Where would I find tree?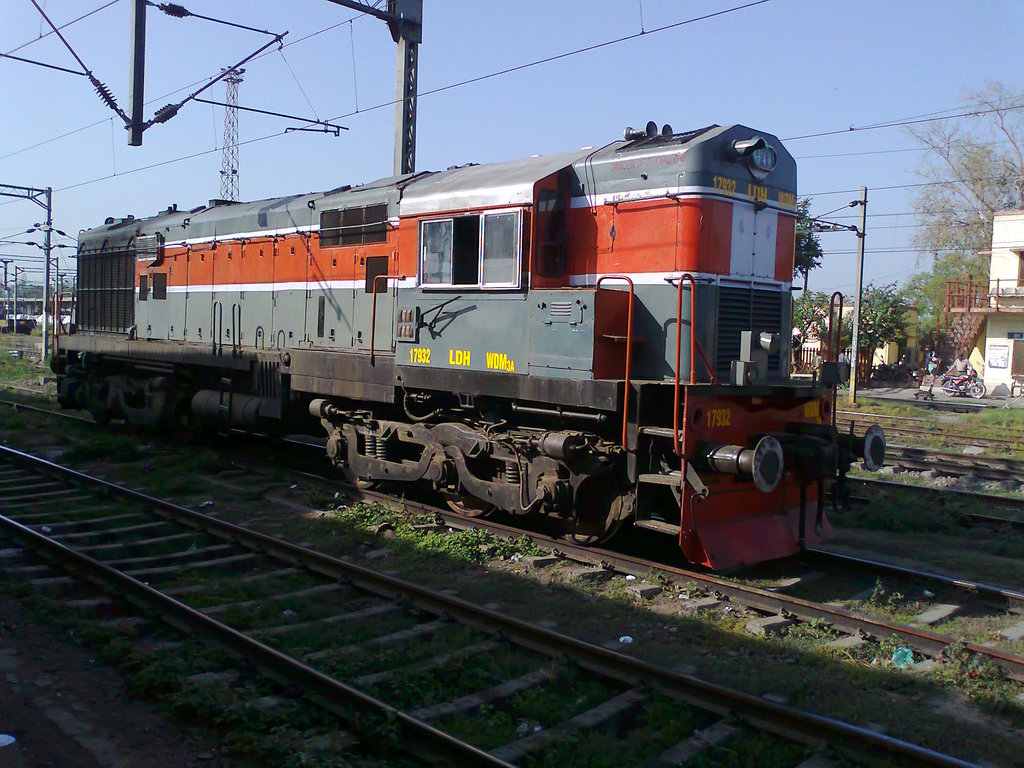
At select_region(899, 80, 1023, 284).
